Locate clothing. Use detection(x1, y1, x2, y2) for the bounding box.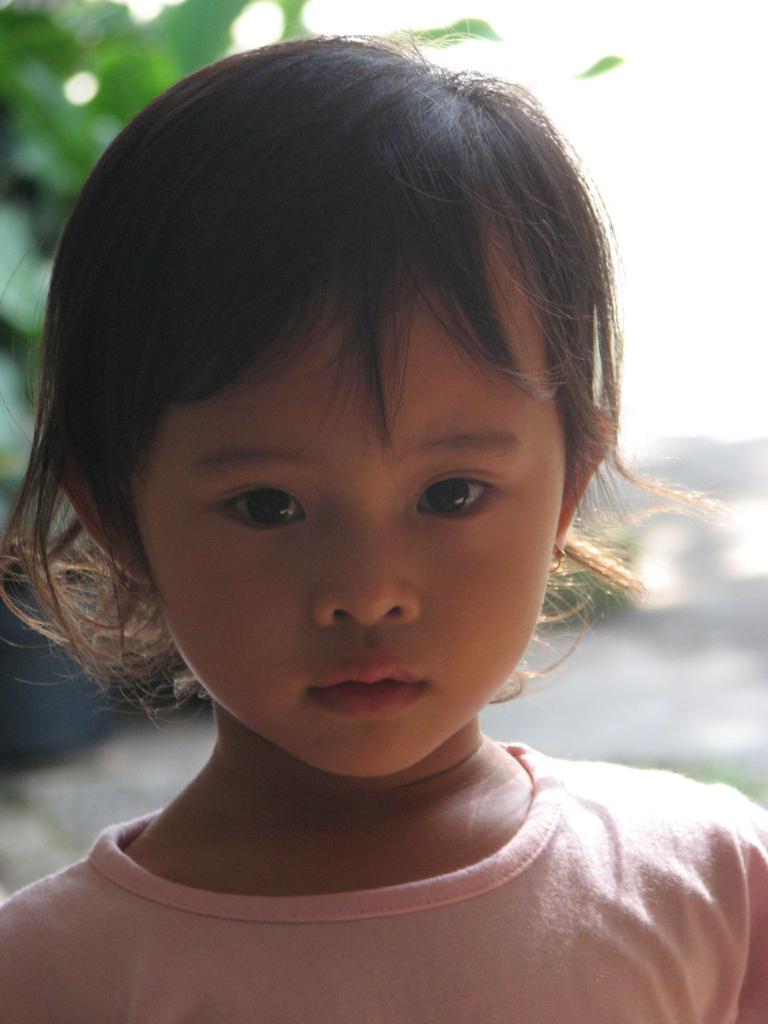
detection(0, 697, 767, 1006).
